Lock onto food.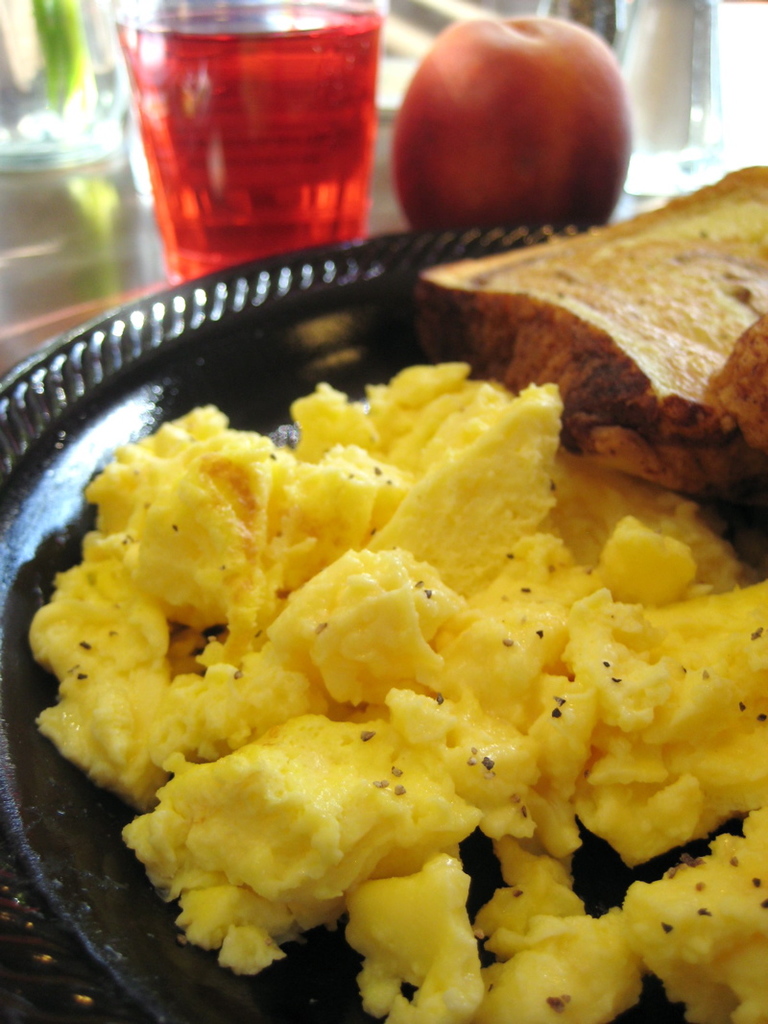
Locked: box(36, 234, 708, 969).
